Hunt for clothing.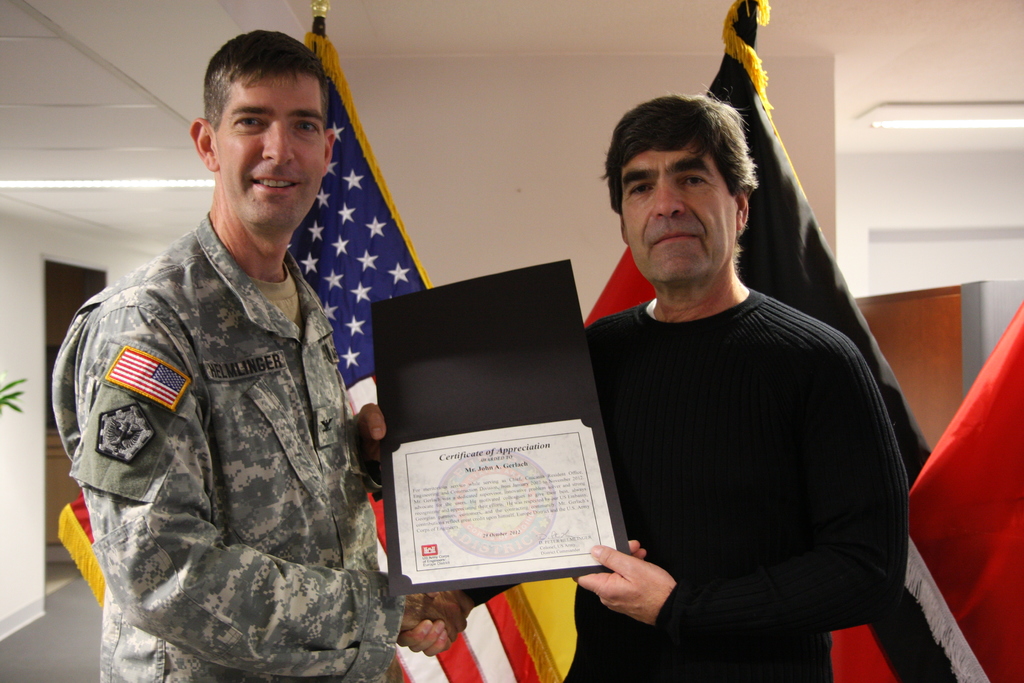
Hunted down at l=45, t=135, r=418, b=675.
